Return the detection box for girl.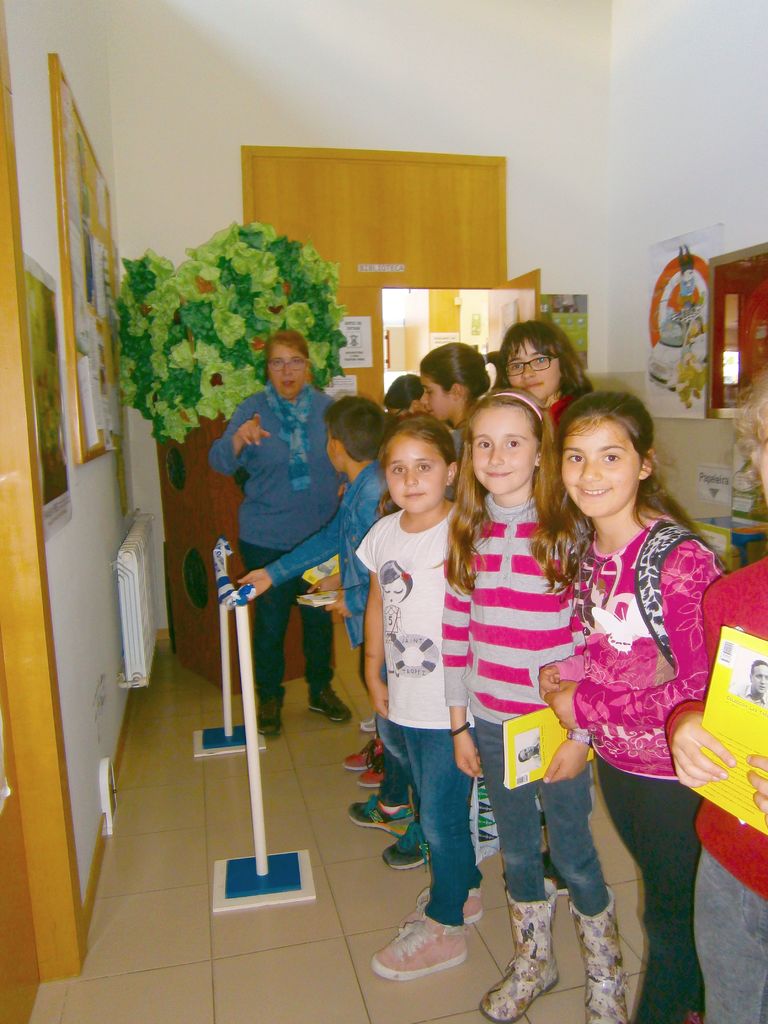
crop(440, 375, 627, 1023).
